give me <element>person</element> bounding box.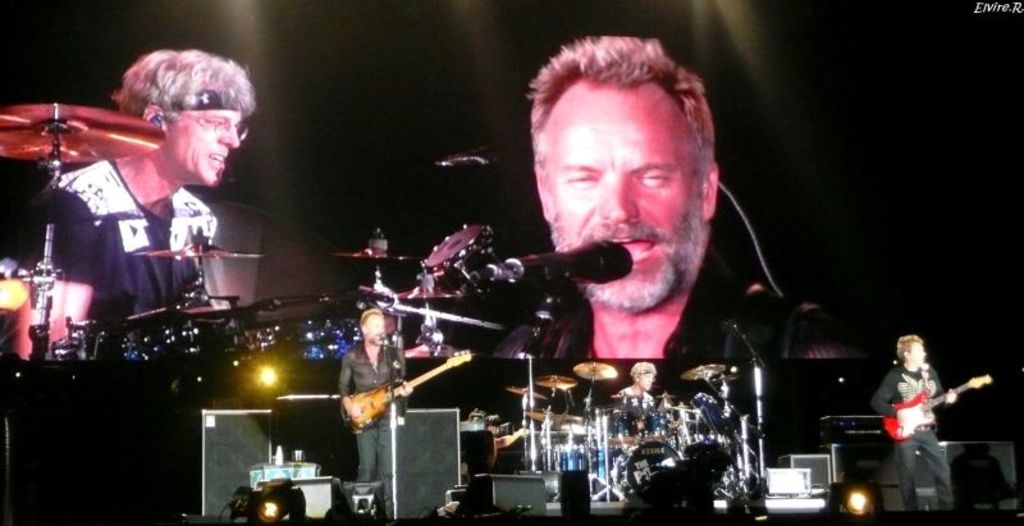
crop(492, 31, 877, 363).
